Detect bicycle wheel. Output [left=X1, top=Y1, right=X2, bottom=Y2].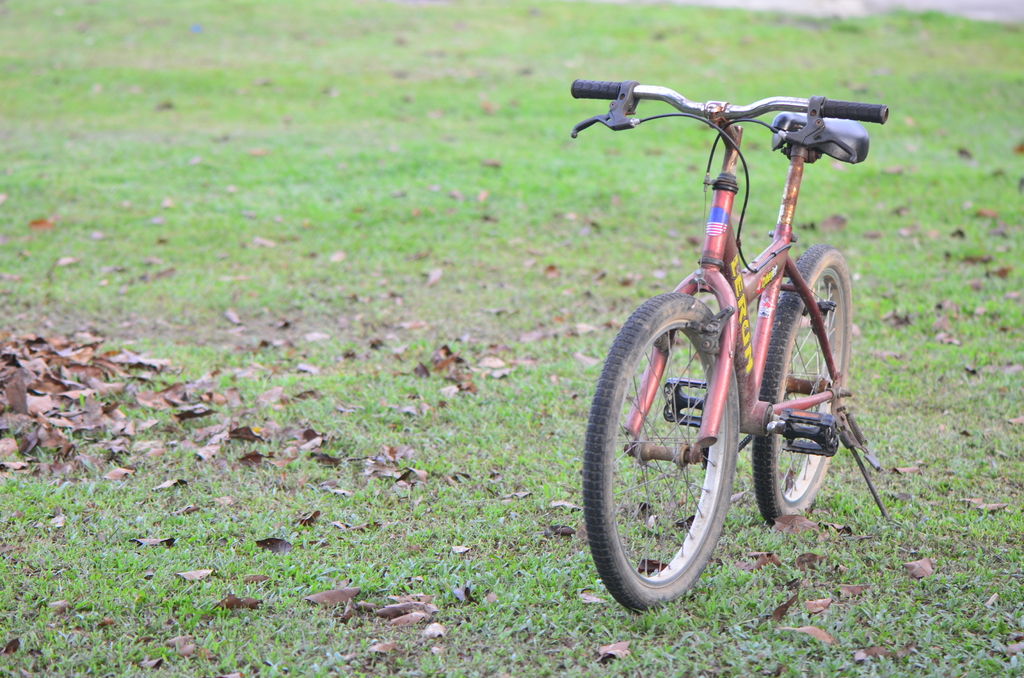
[left=591, top=278, right=779, bottom=617].
